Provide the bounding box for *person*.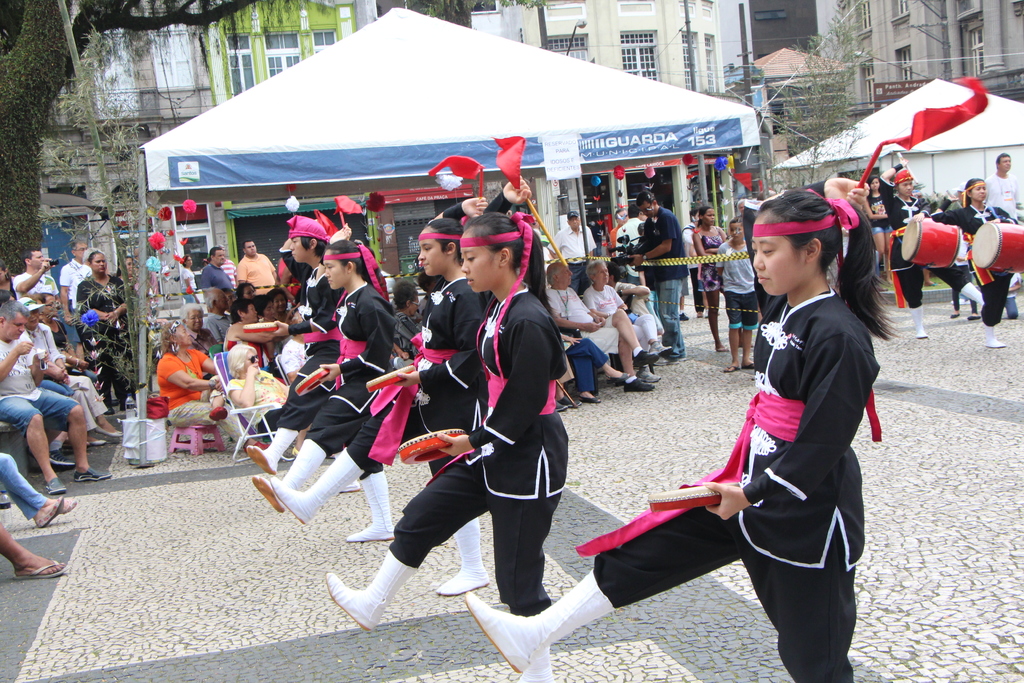
rect(540, 260, 623, 398).
